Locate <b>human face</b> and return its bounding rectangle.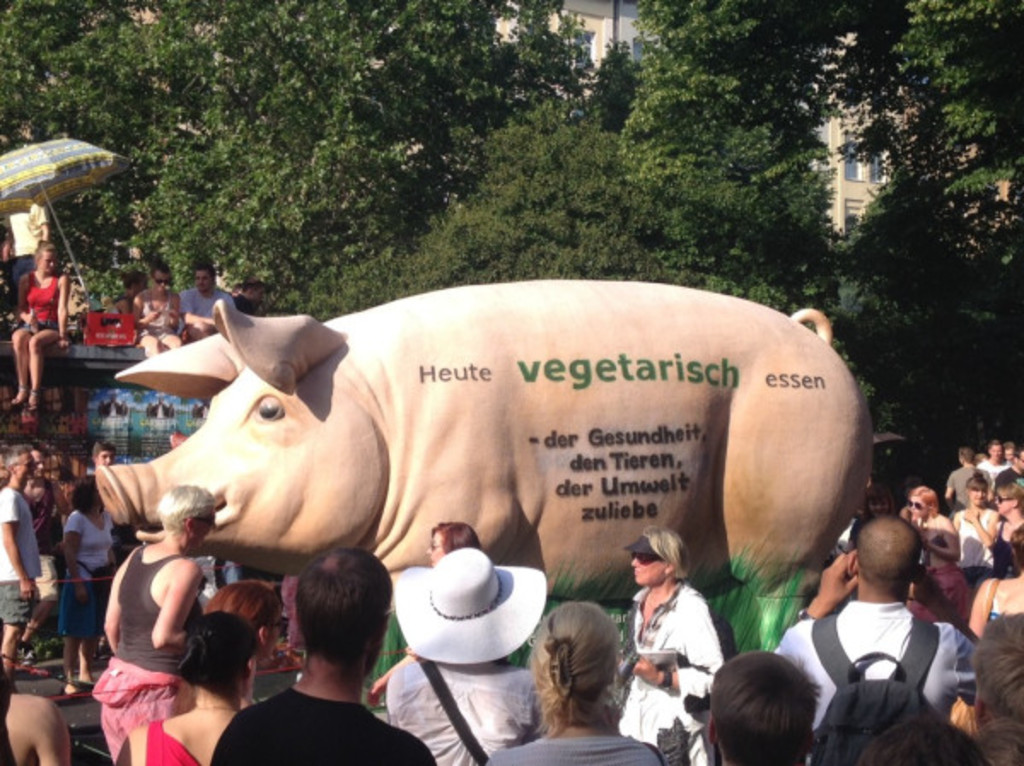
(x1=628, y1=560, x2=662, y2=585).
